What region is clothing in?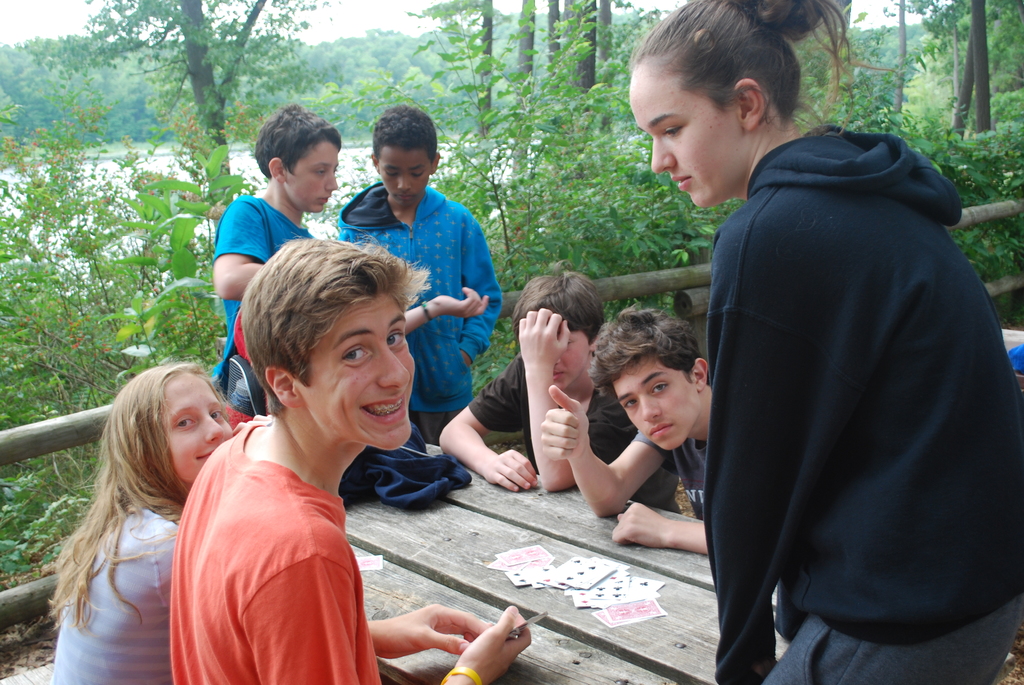
50 502 176 684.
